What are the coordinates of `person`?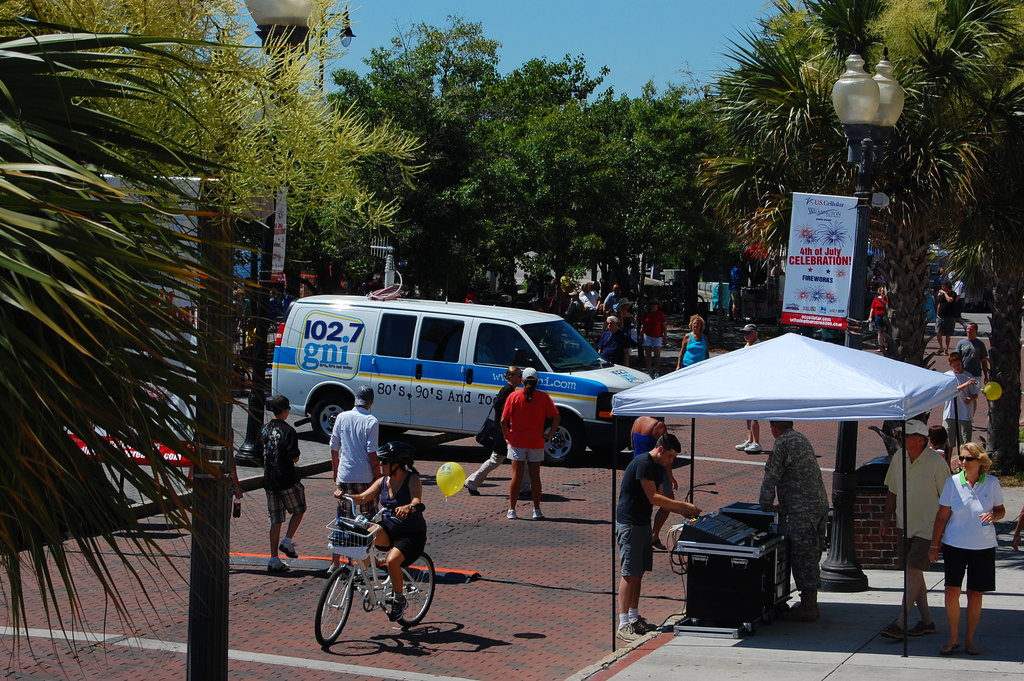
<region>630, 411, 677, 551</region>.
